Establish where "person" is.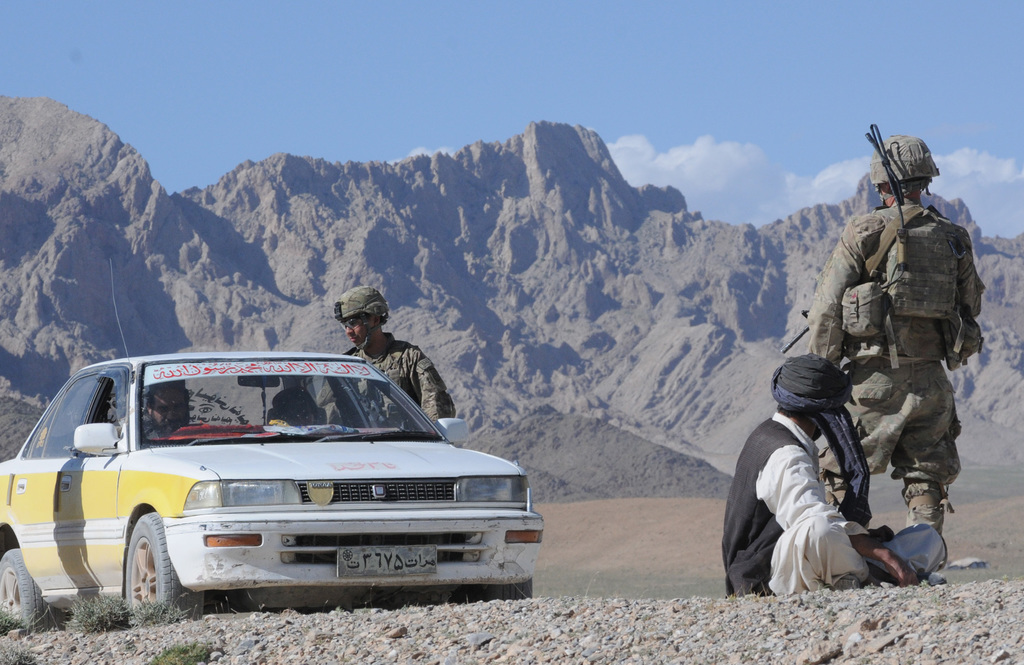
Established at 315/284/455/434.
